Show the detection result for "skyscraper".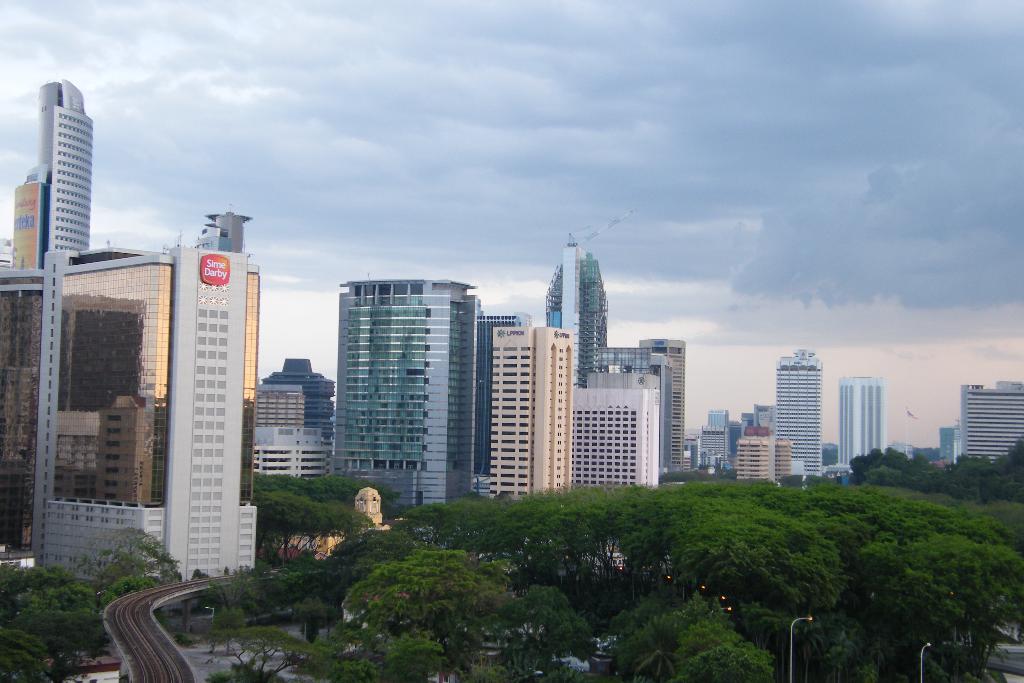
left=701, top=405, right=732, bottom=472.
